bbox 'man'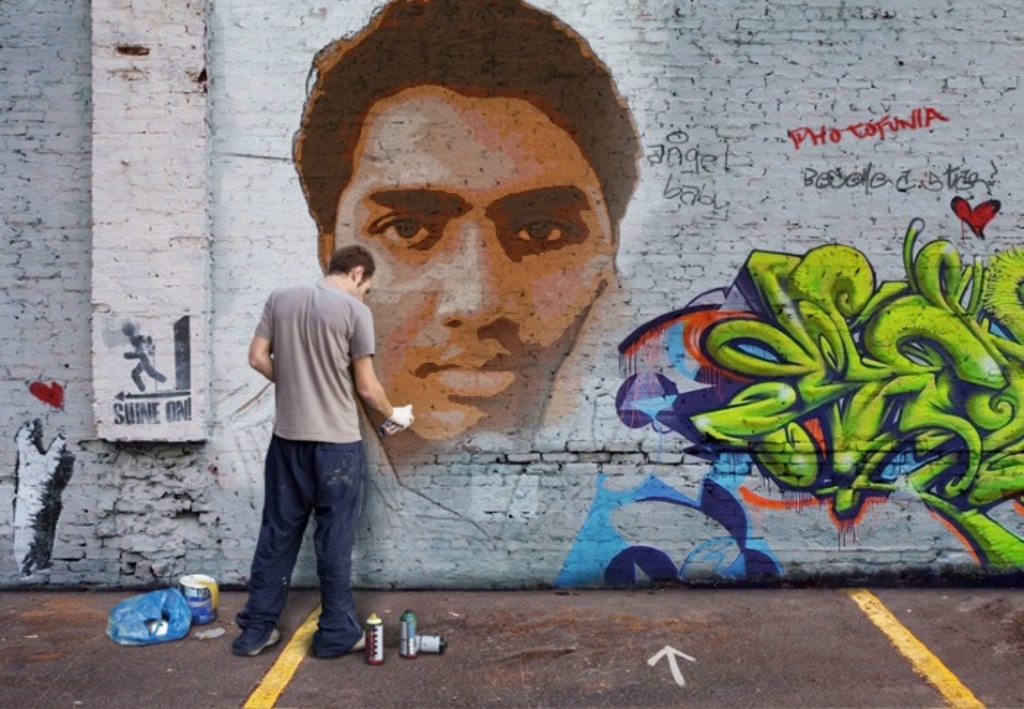
crop(291, 0, 644, 446)
